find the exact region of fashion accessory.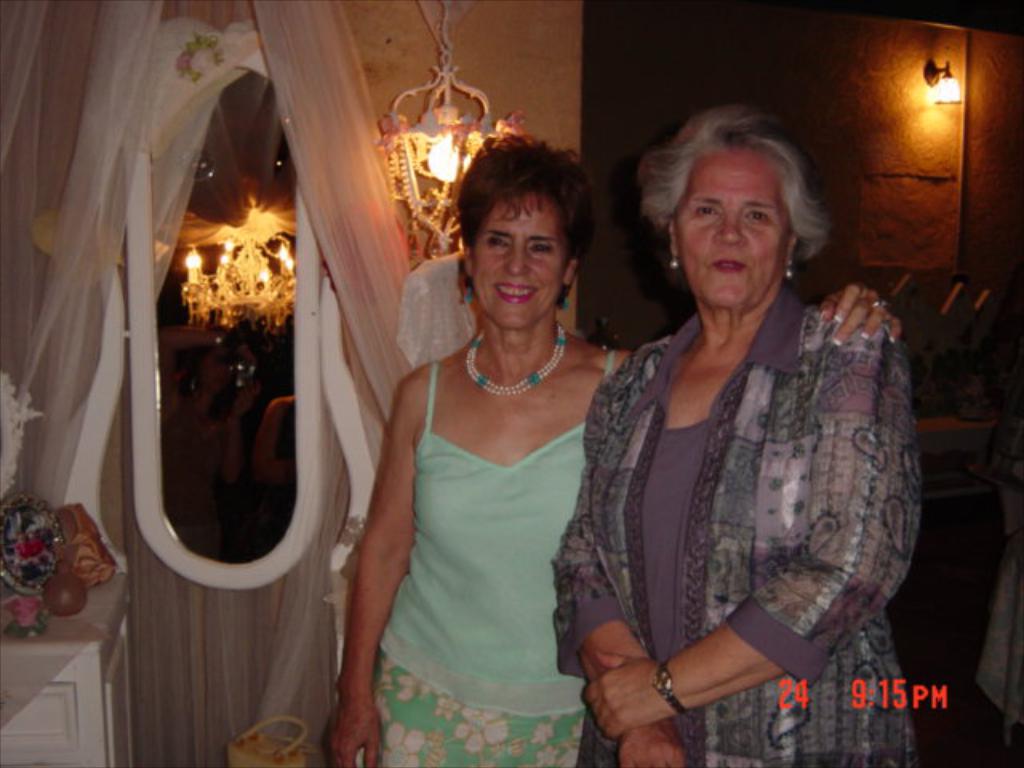
Exact region: (454, 274, 477, 302).
